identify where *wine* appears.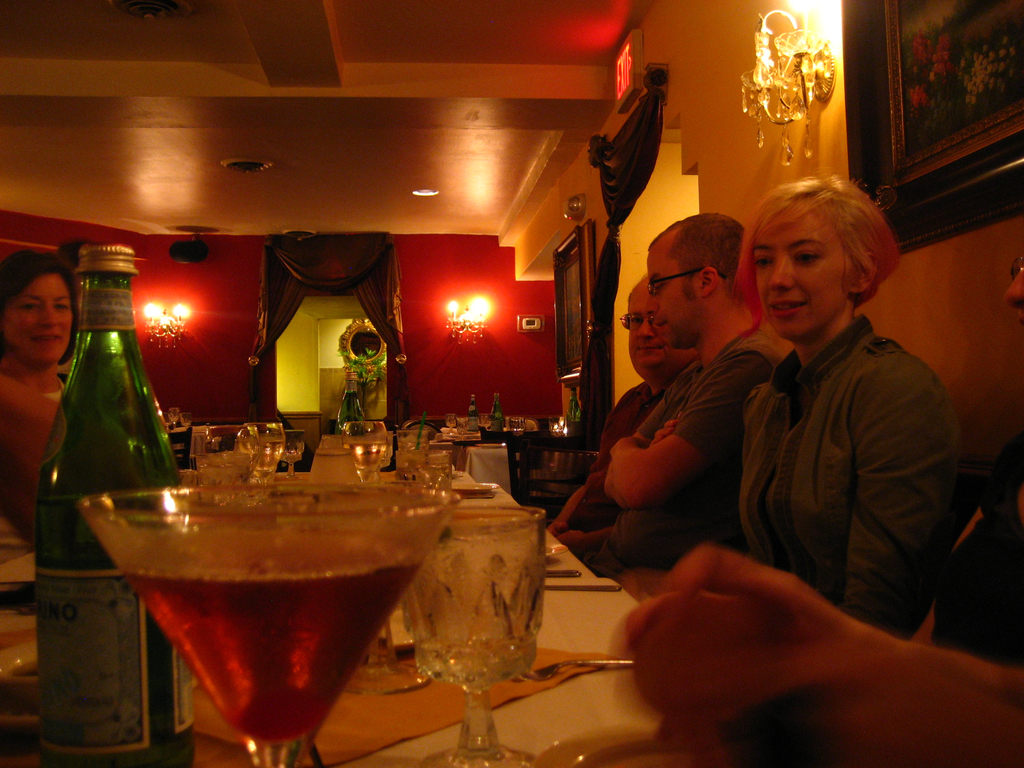
Appears at <region>241, 435, 292, 474</region>.
